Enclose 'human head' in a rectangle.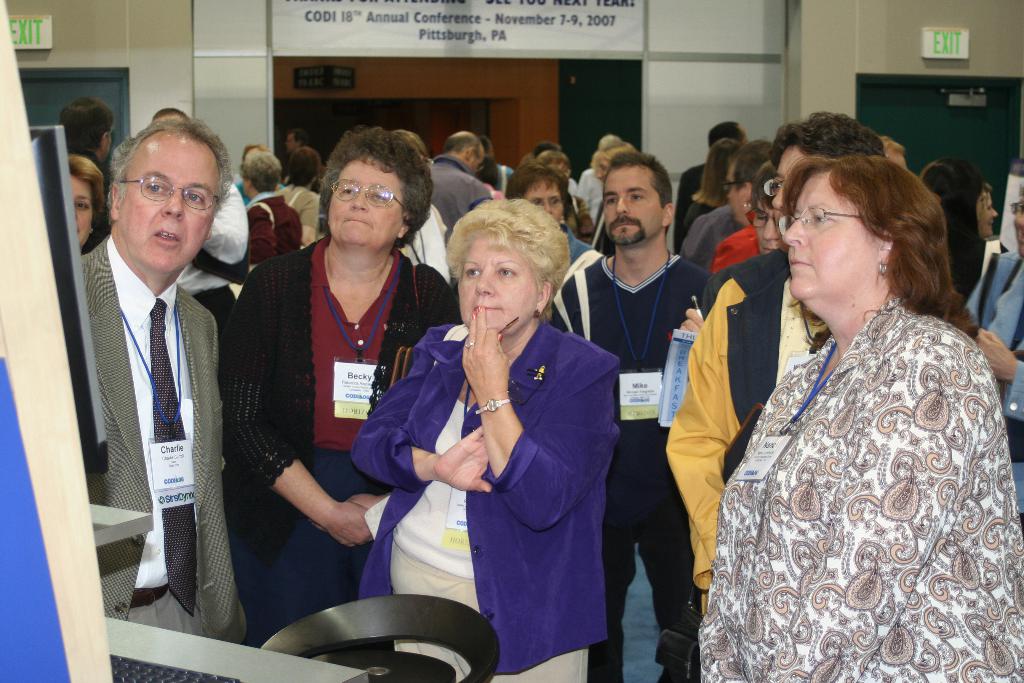
BBox(976, 183, 1004, 240).
